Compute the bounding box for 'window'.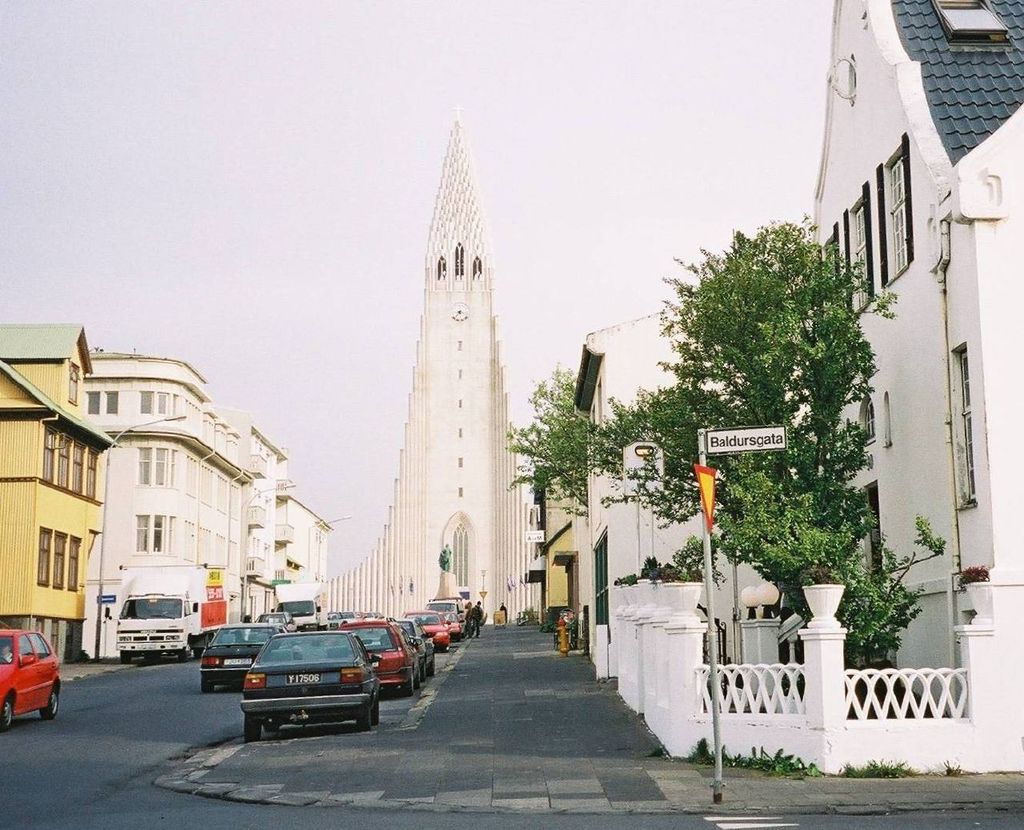
(left=847, top=178, right=874, bottom=317).
